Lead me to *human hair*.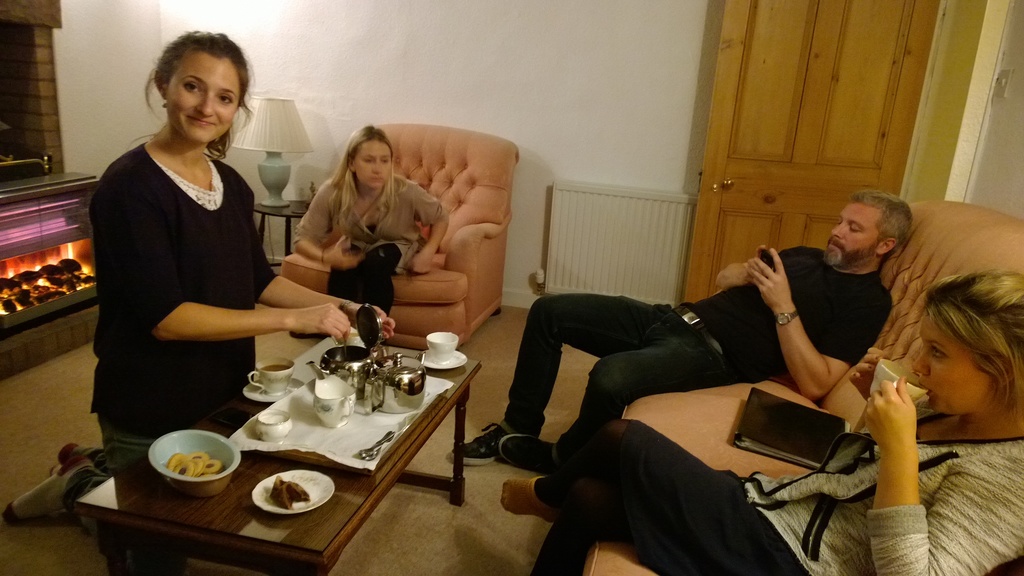
Lead to pyautogui.locateOnScreen(853, 193, 925, 257).
